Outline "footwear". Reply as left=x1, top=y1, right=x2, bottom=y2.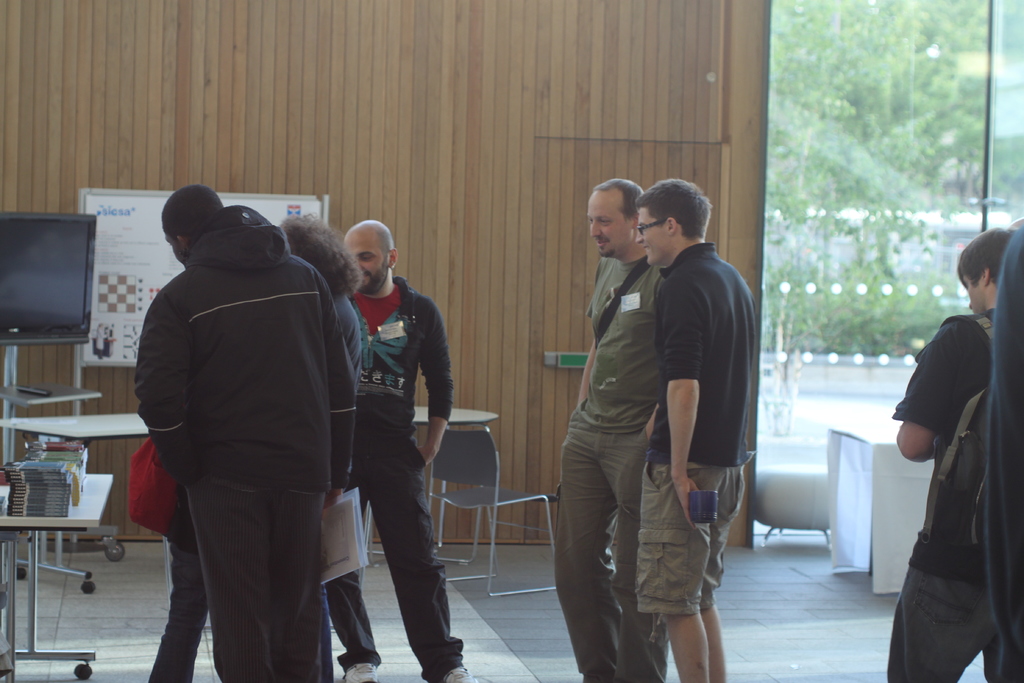
left=342, top=661, right=378, bottom=682.
